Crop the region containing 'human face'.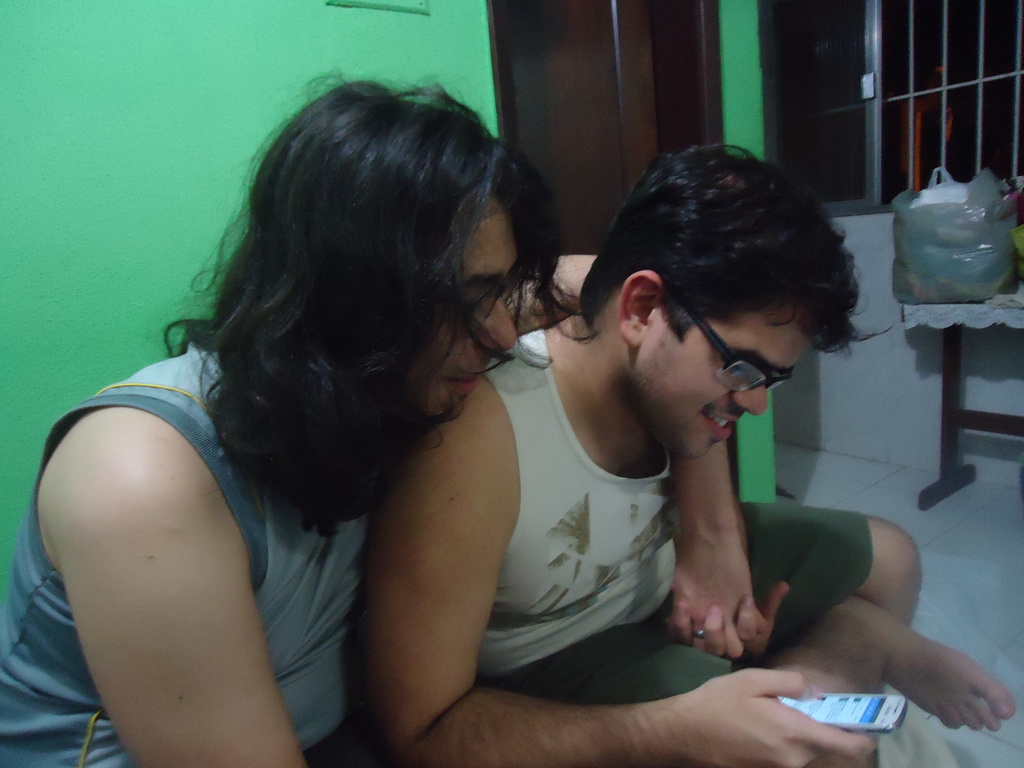
Crop region: (x1=422, y1=197, x2=516, y2=418).
